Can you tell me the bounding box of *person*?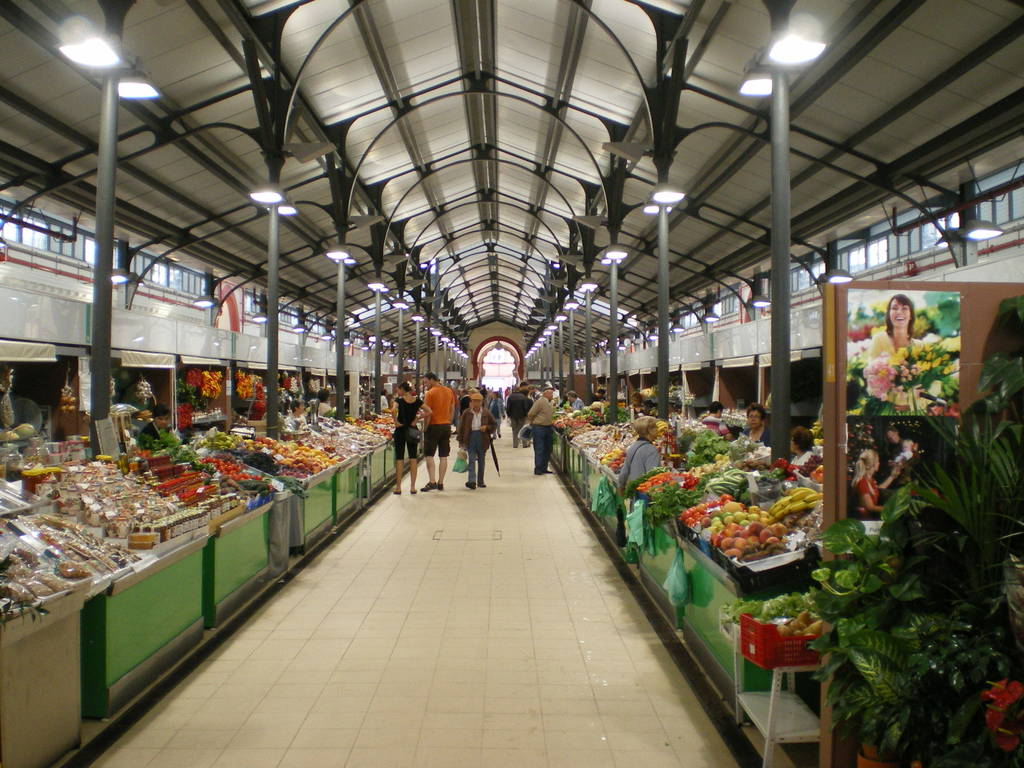
box=[866, 296, 933, 417].
